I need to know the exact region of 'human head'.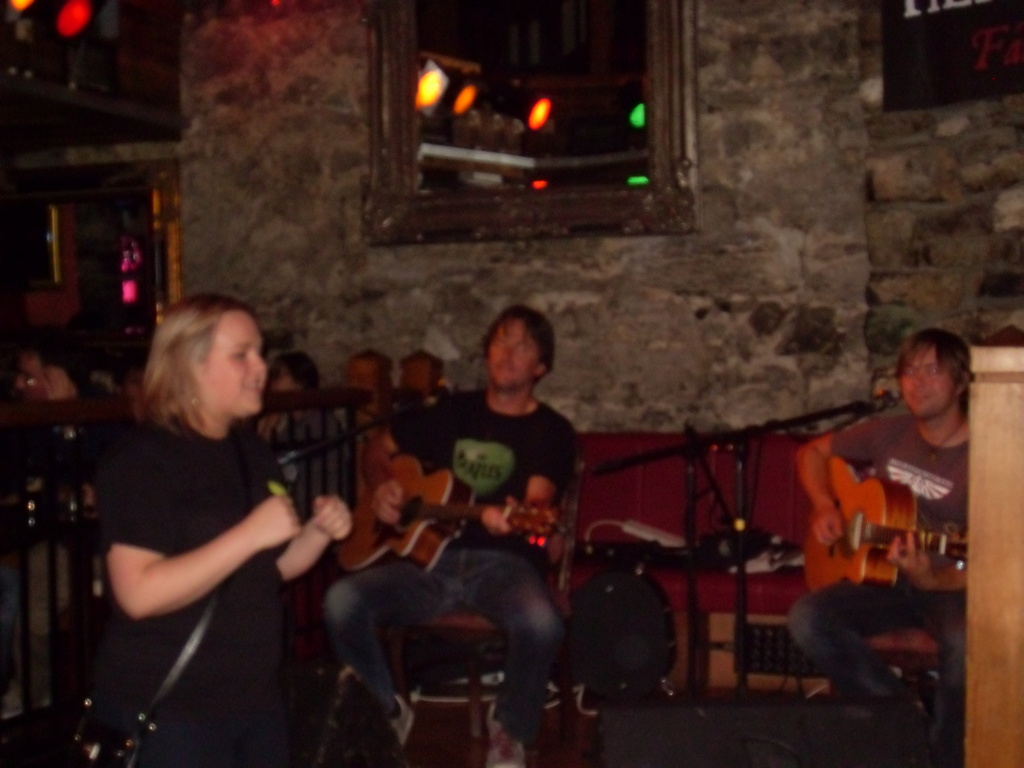
Region: {"x1": 149, "y1": 294, "x2": 261, "y2": 415}.
